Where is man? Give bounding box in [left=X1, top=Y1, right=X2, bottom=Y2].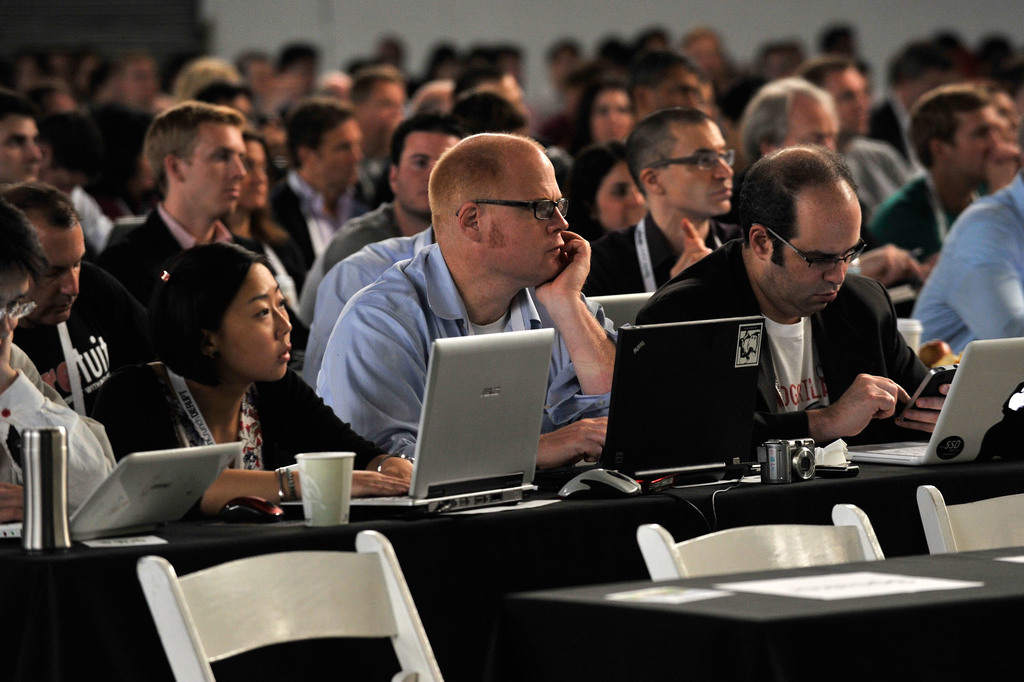
[left=741, top=72, right=914, bottom=291].
